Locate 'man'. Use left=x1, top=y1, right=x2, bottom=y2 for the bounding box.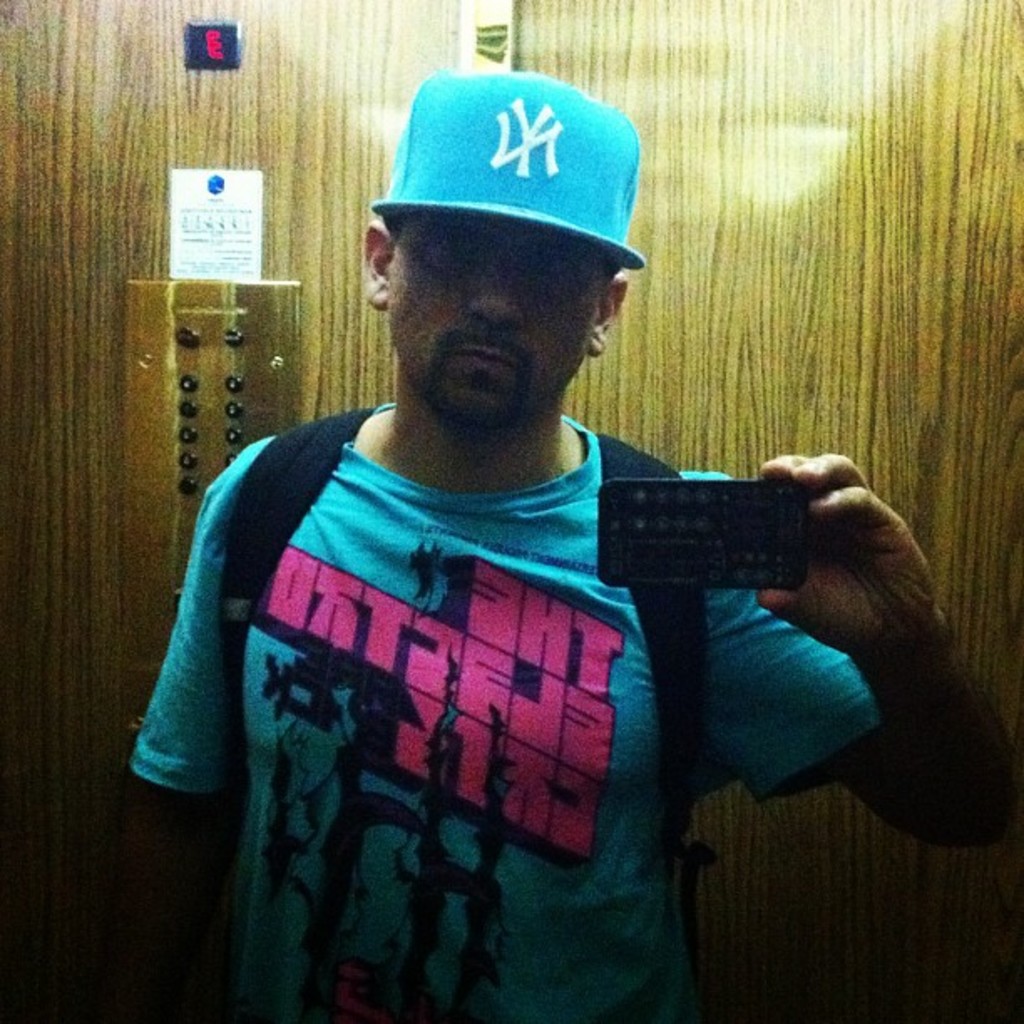
left=142, top=47, right=904, bottom=1021.
